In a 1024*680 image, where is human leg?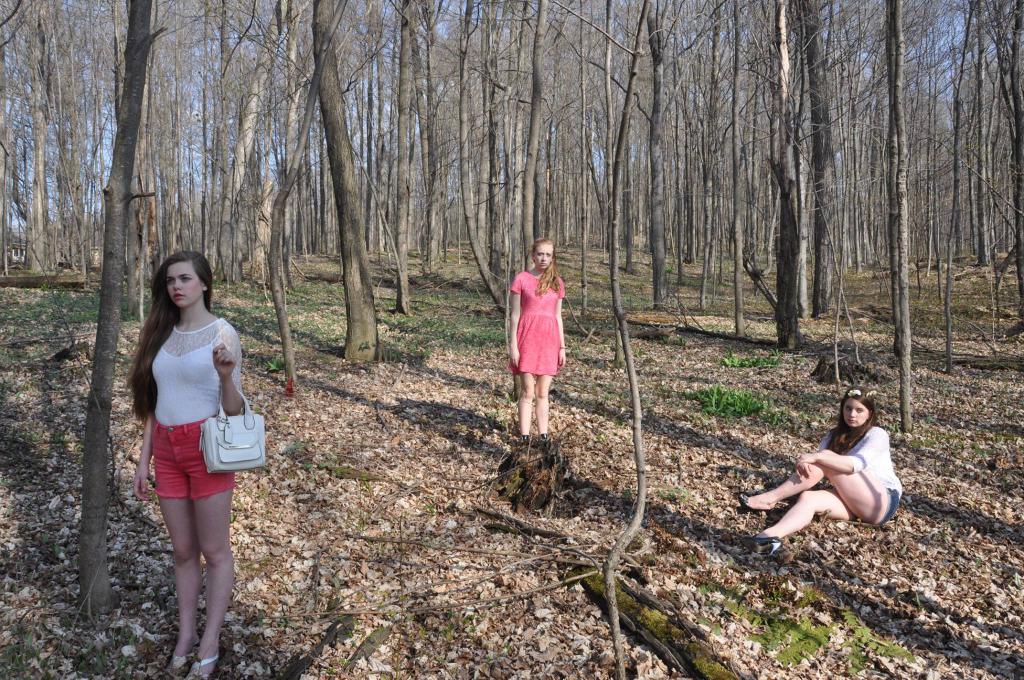
(left=736, top=449, right=904, bottom=555).
